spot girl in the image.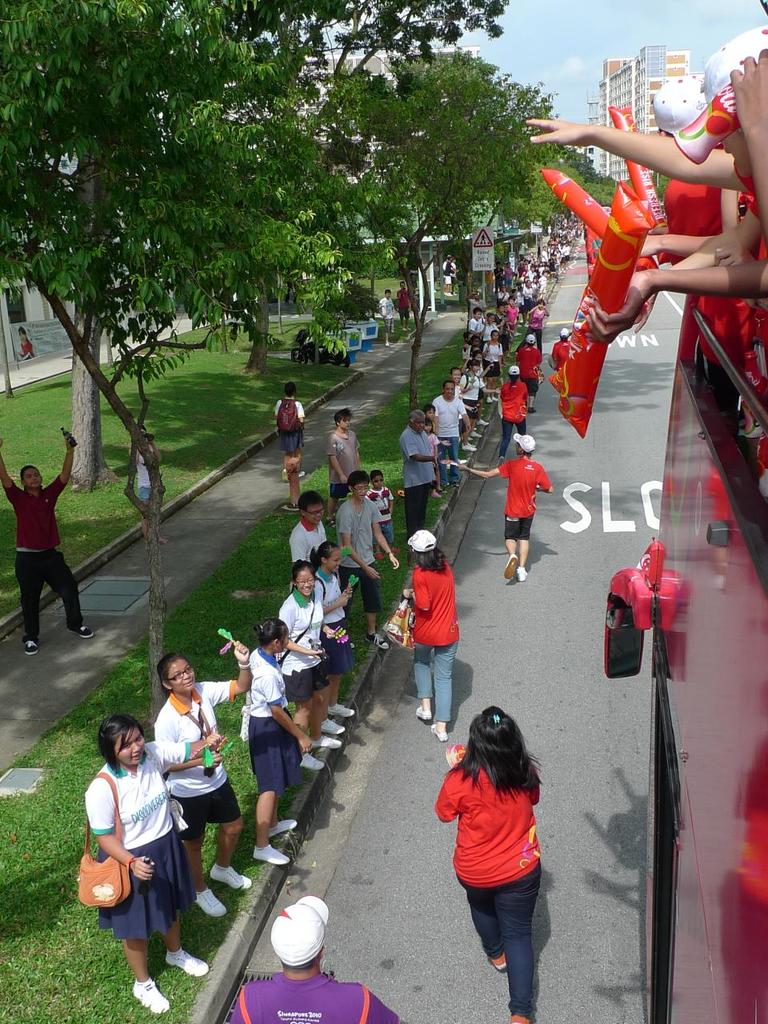
girl found at [482, 328, 504, 403].
